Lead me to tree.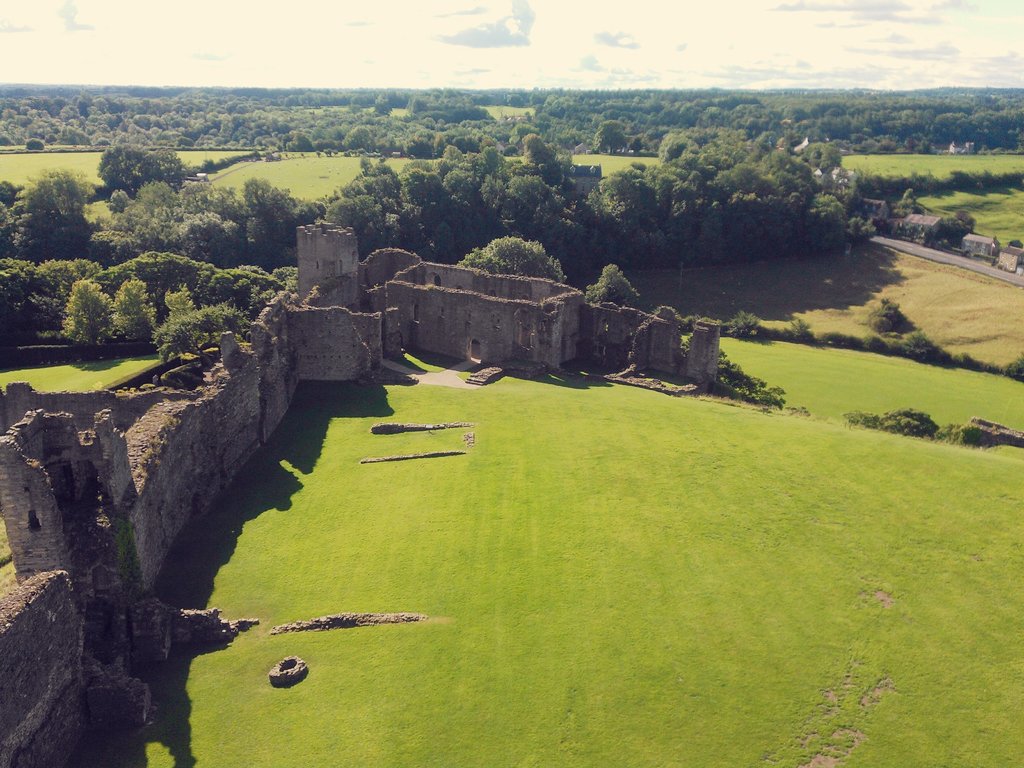
Lead to [440, 223, 451, 260].
